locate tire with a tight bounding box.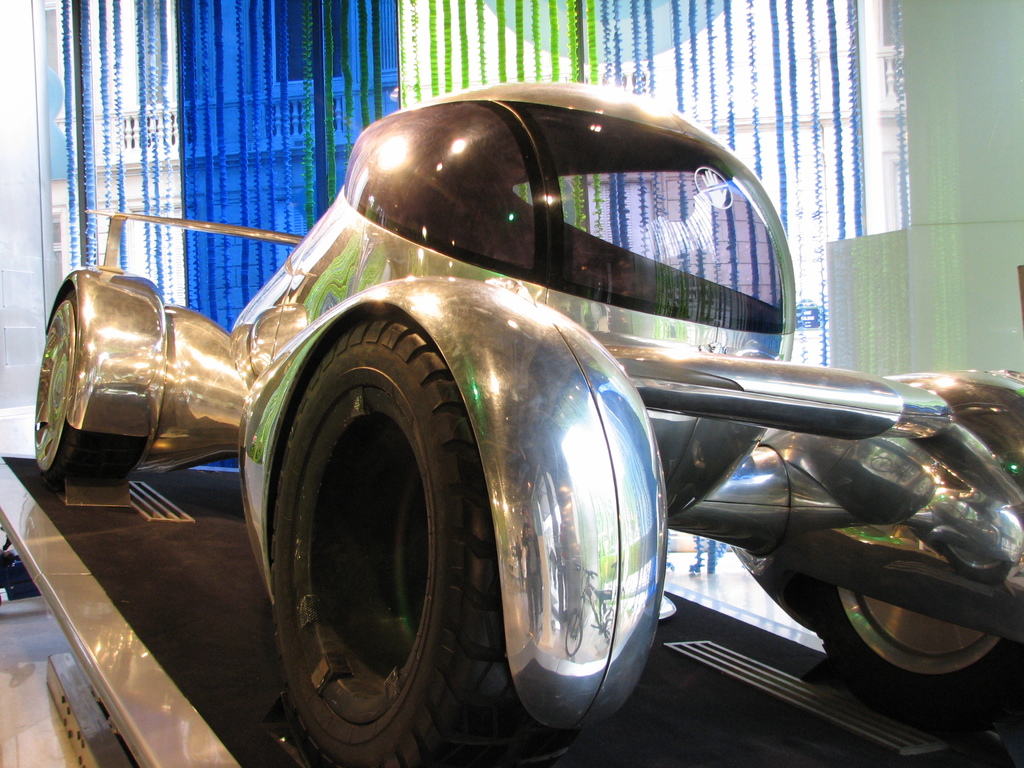
256,246,623,767.
